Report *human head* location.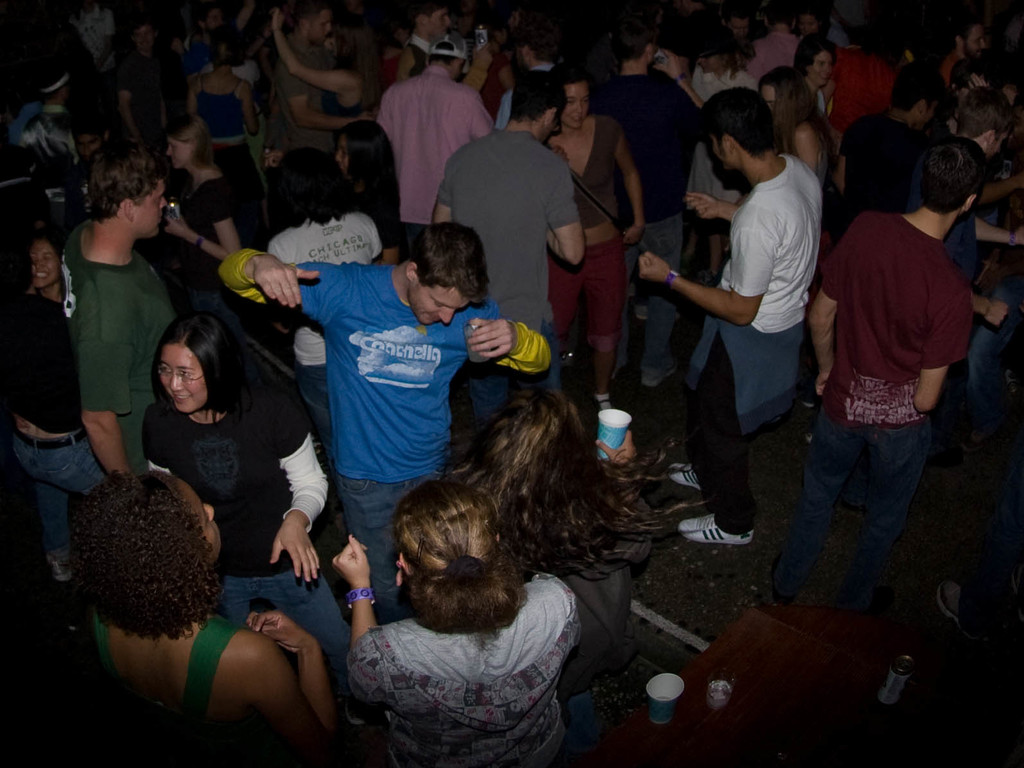
Report: (698,85,779,176).
